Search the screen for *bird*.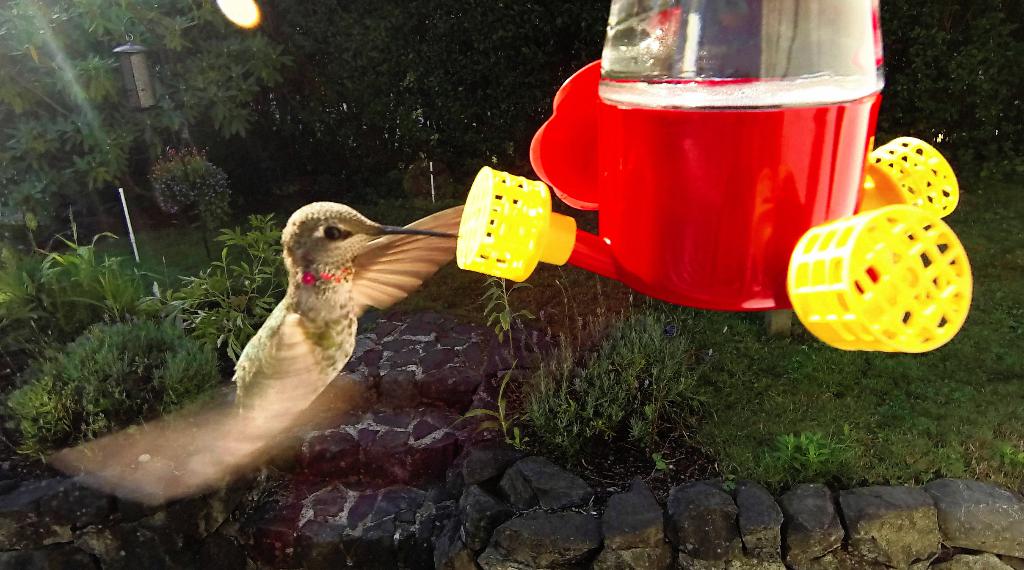
Found at <bbox>84, 186, 472, 523</bbox>.
